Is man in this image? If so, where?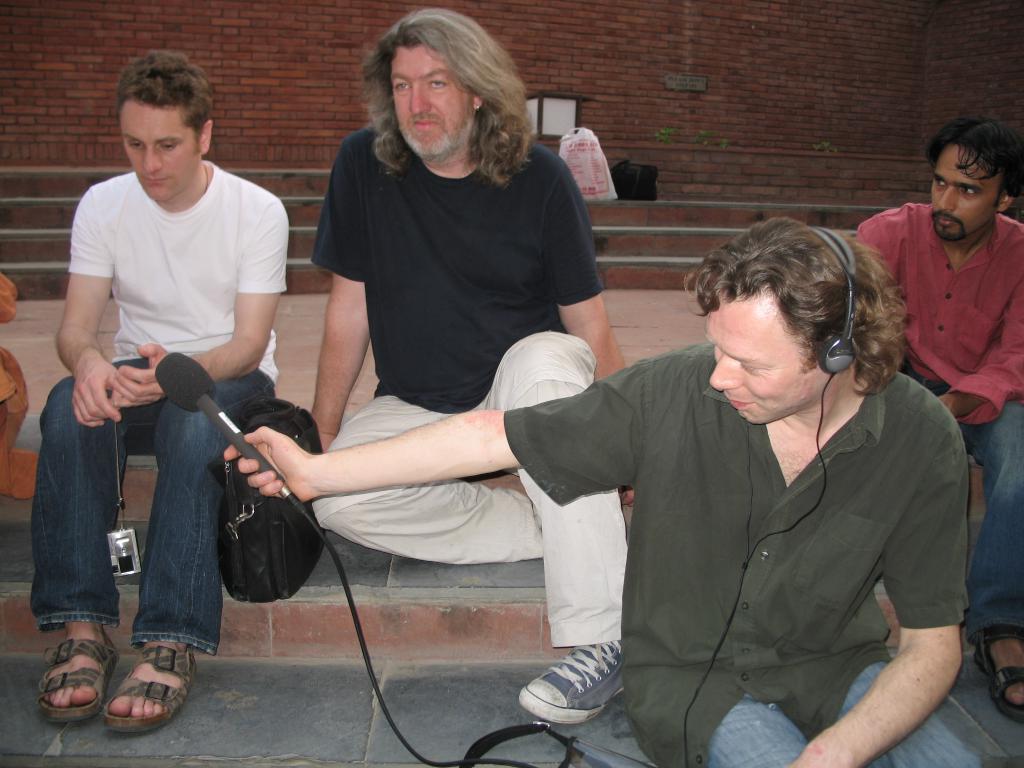
Yes, at detection(230, 207, 1009, 767).
